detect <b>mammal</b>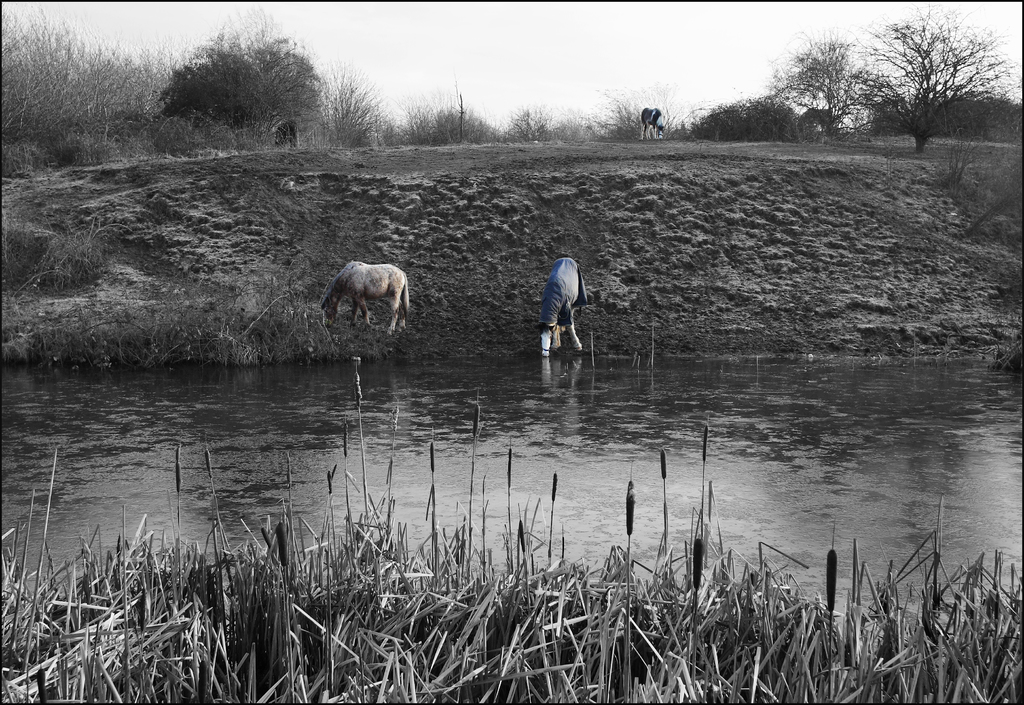
x1=319, y1=263, x2=411, y2=332
